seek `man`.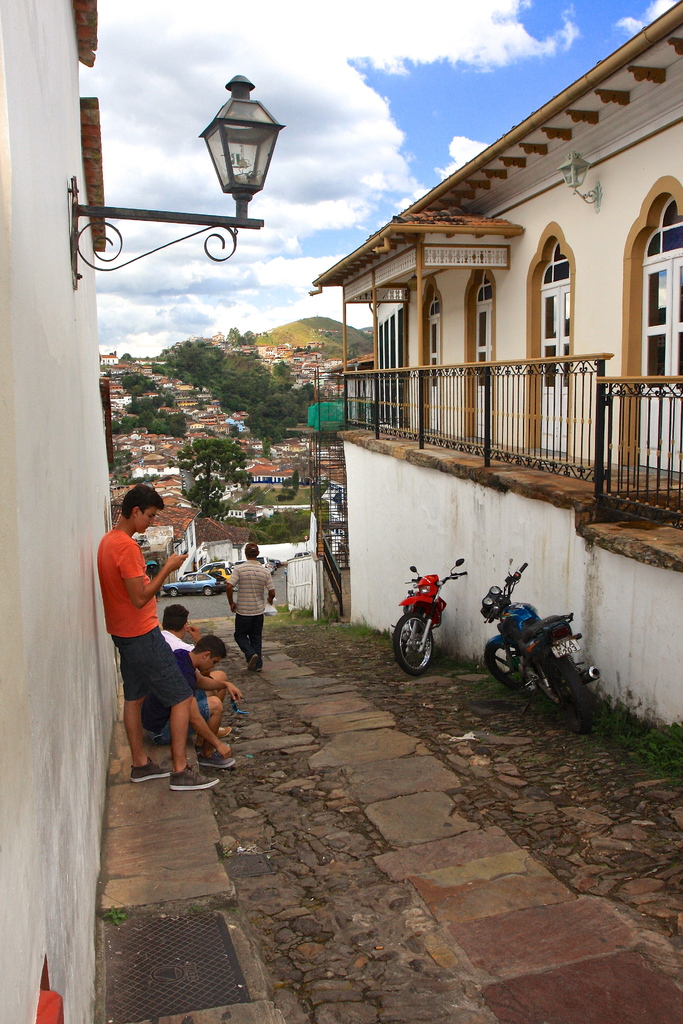
[left=138, top=634, right=245, bottom=767].
